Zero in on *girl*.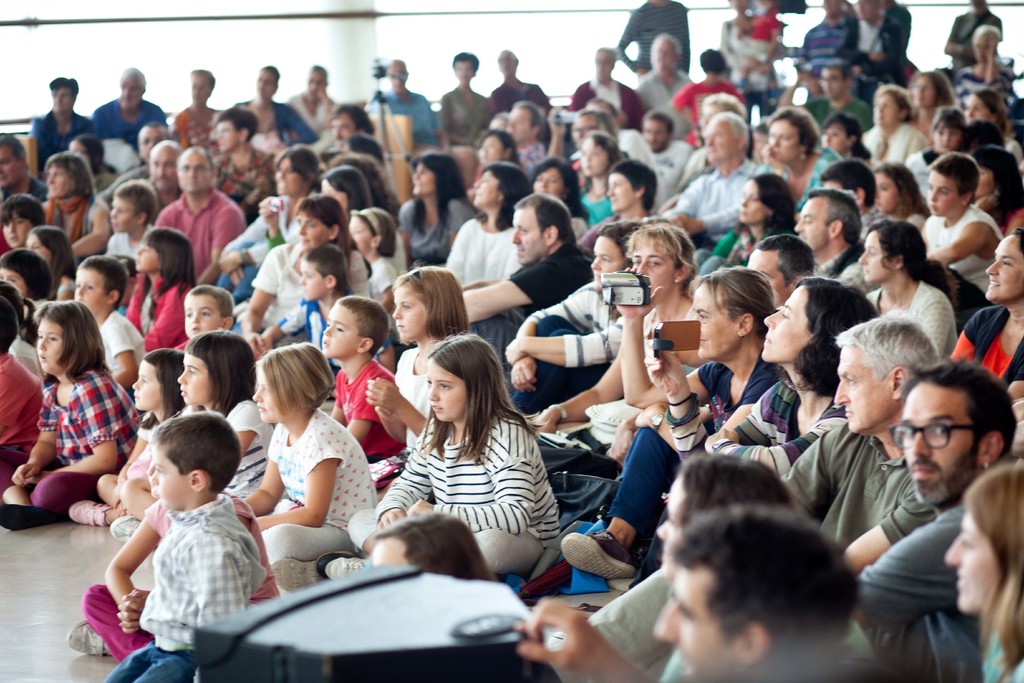
Zeroed in: 364 266 471 502.
